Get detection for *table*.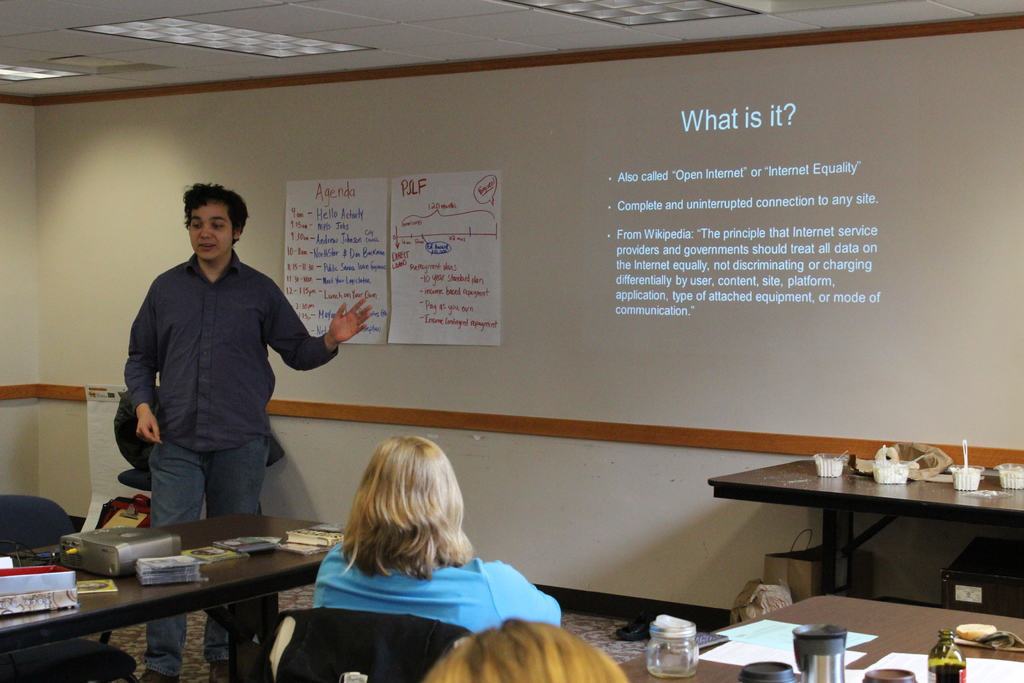
Detection: <box>708,467,1023,587</box>.
